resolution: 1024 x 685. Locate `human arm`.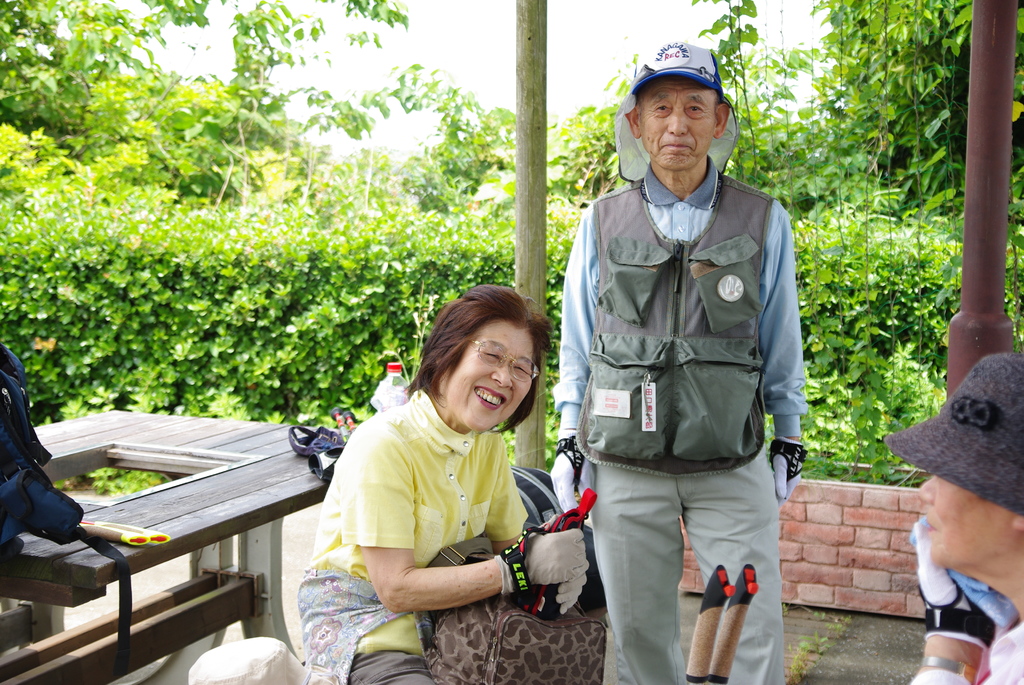
346, 430, 589, 614.
